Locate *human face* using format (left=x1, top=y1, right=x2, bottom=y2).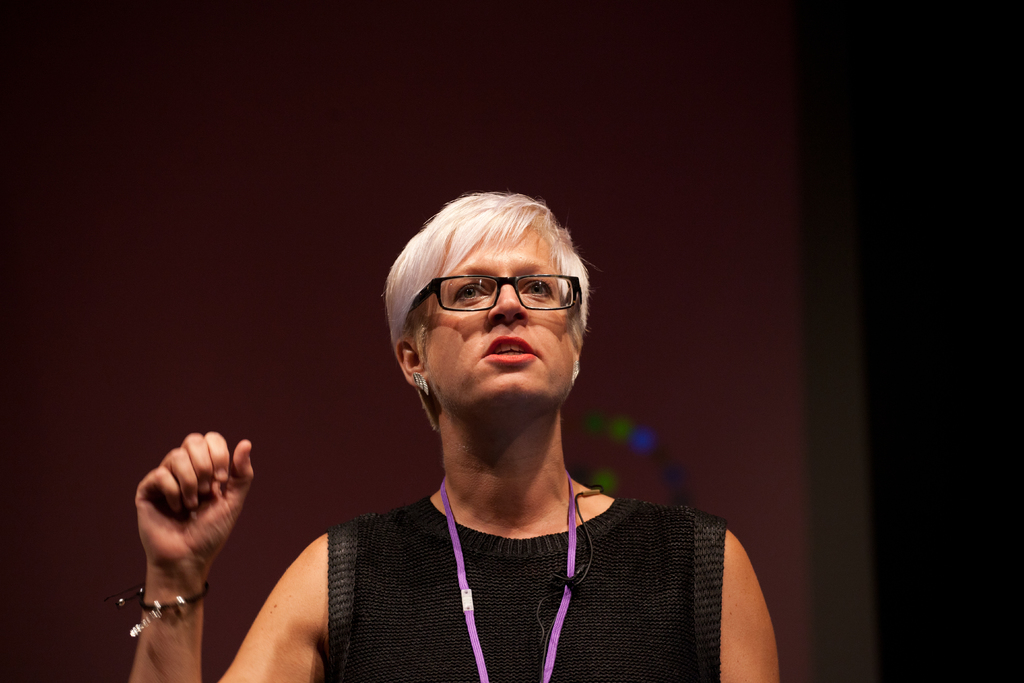
(left=426, top=227, right=579, bottom=399).
